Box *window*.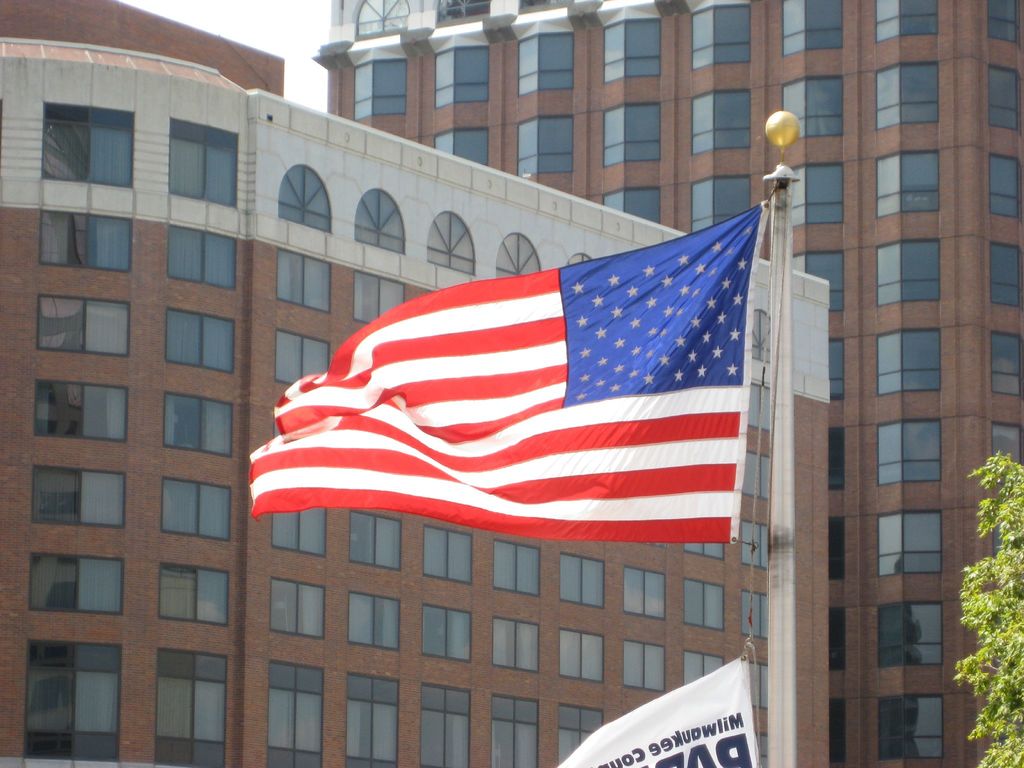
[x1=741, y1=588, x2=770, y2=638].
